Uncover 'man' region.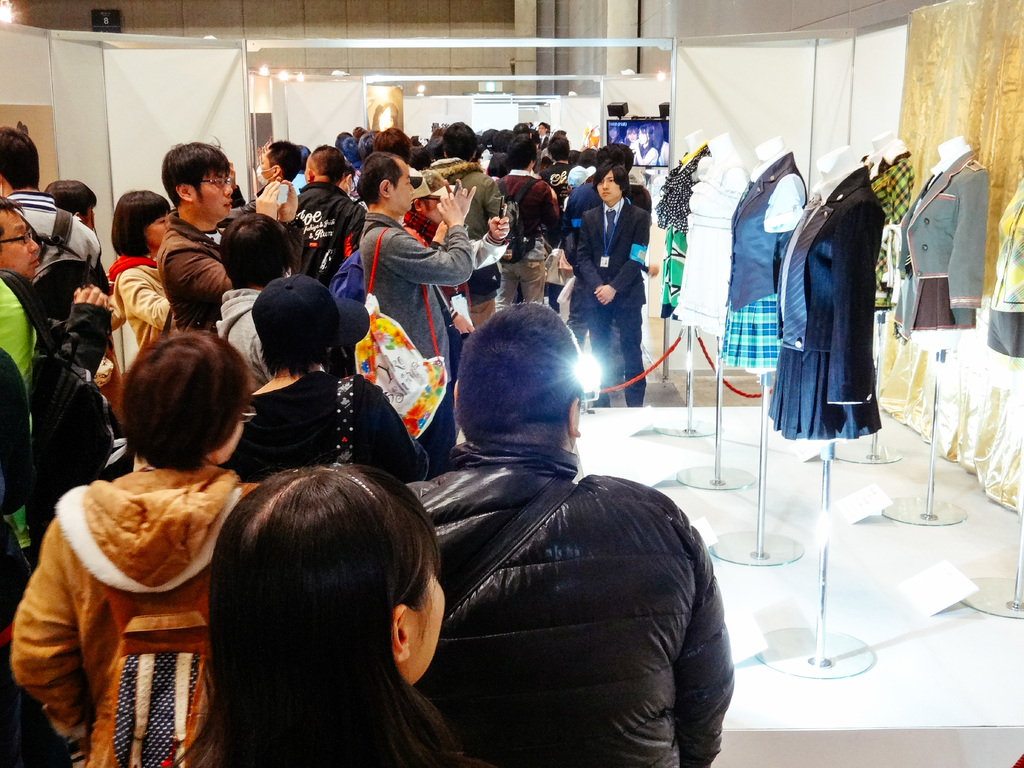
Uncovered: (565, 143, 652, 223).
